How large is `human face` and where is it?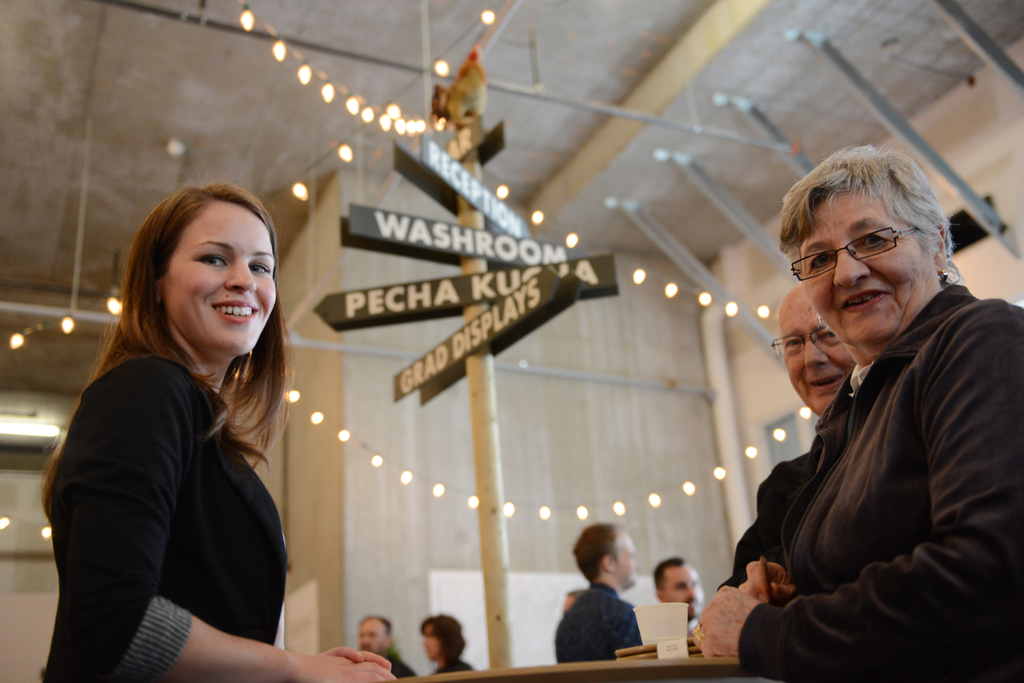
Bounding box: 614,534,641,583.
